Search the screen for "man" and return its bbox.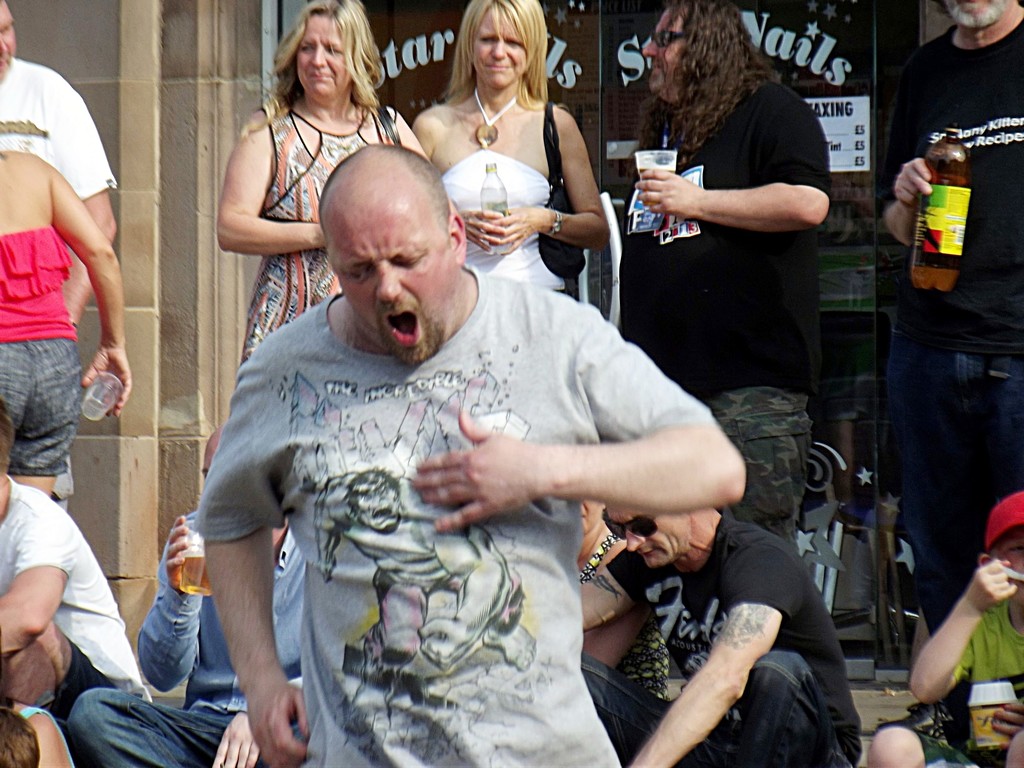
Found: x1=0, y1=390, x2=159, y2=765.
